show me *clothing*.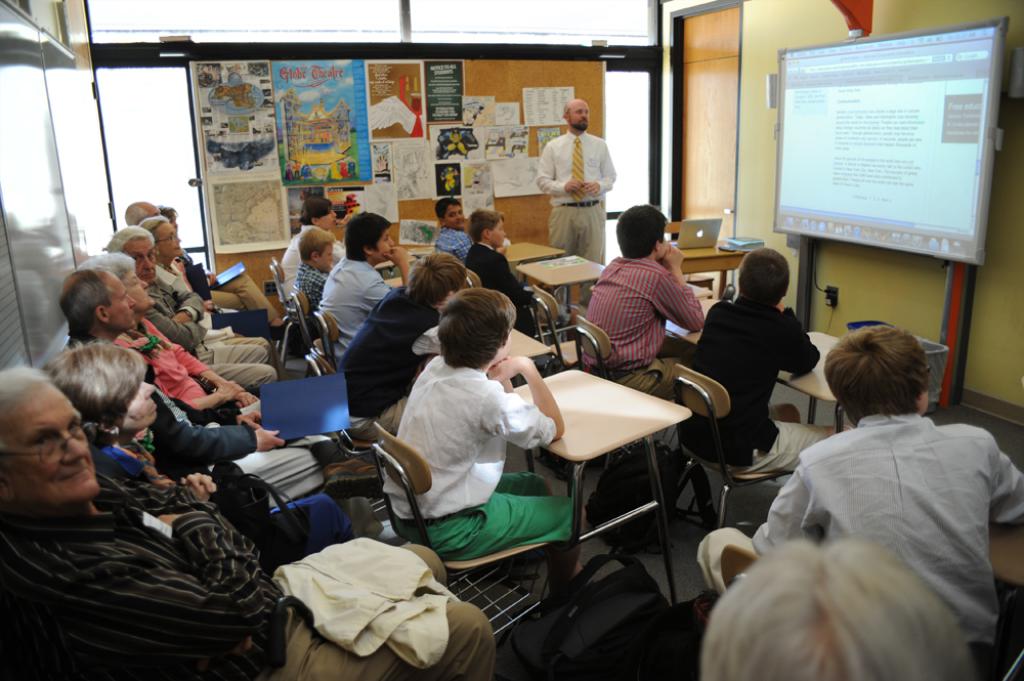
*clothing* is here: left=271, top=535, right=457, bottom=664.
